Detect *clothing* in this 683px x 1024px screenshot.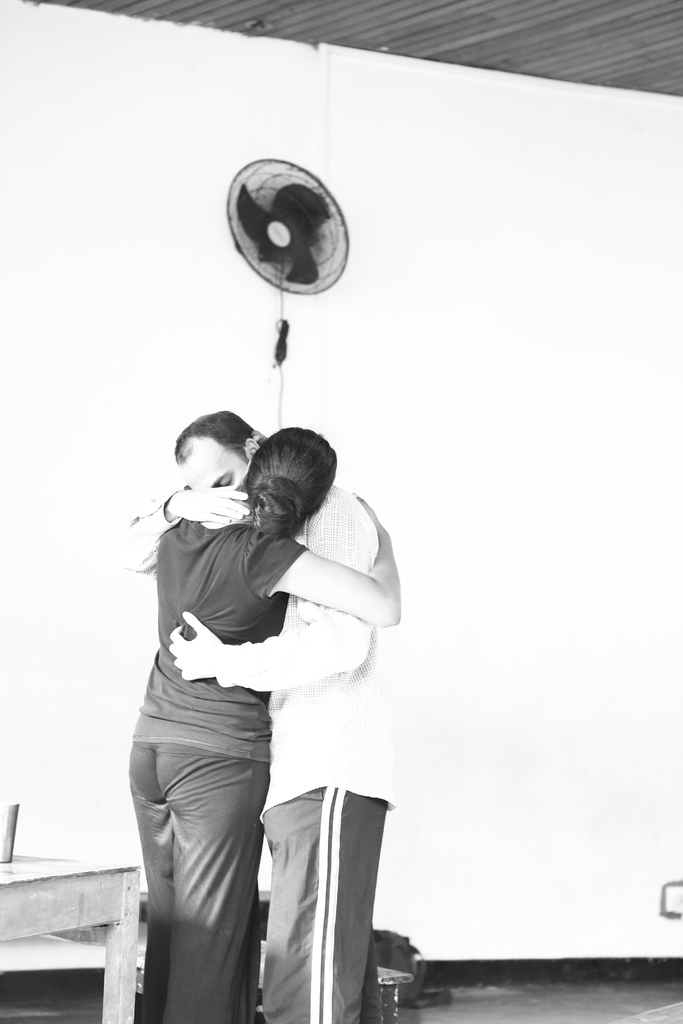
Detection: {"left": 117, "top": 483, "right": 393, "bottom": 1023}.
